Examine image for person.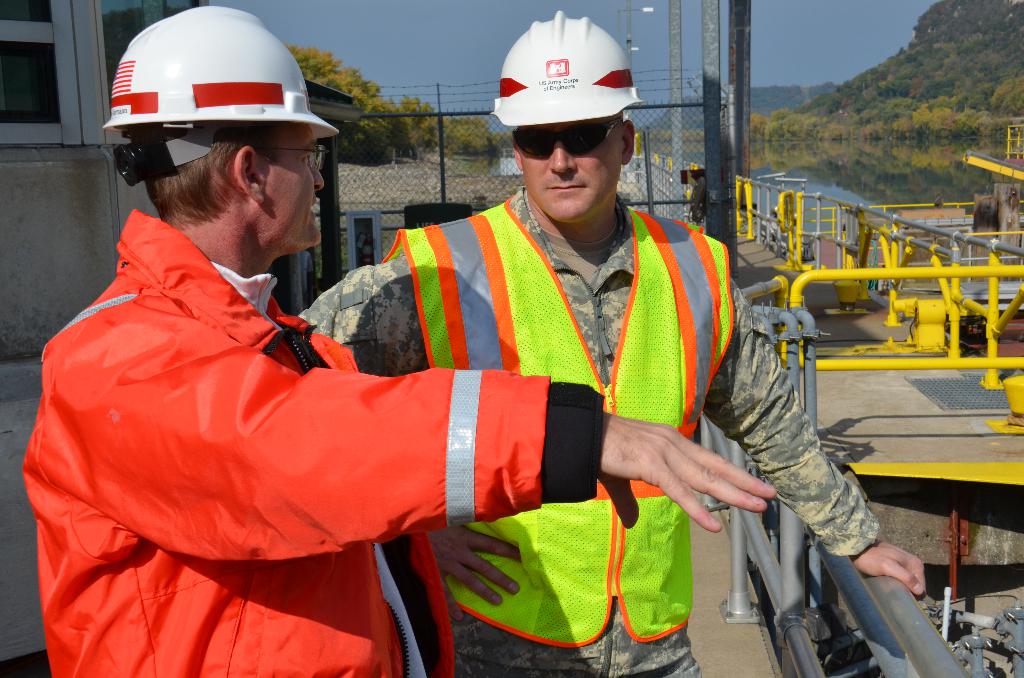
Examination result: {"x1": 298, "y1": 7, "x2": 930, "y2": 677}.
